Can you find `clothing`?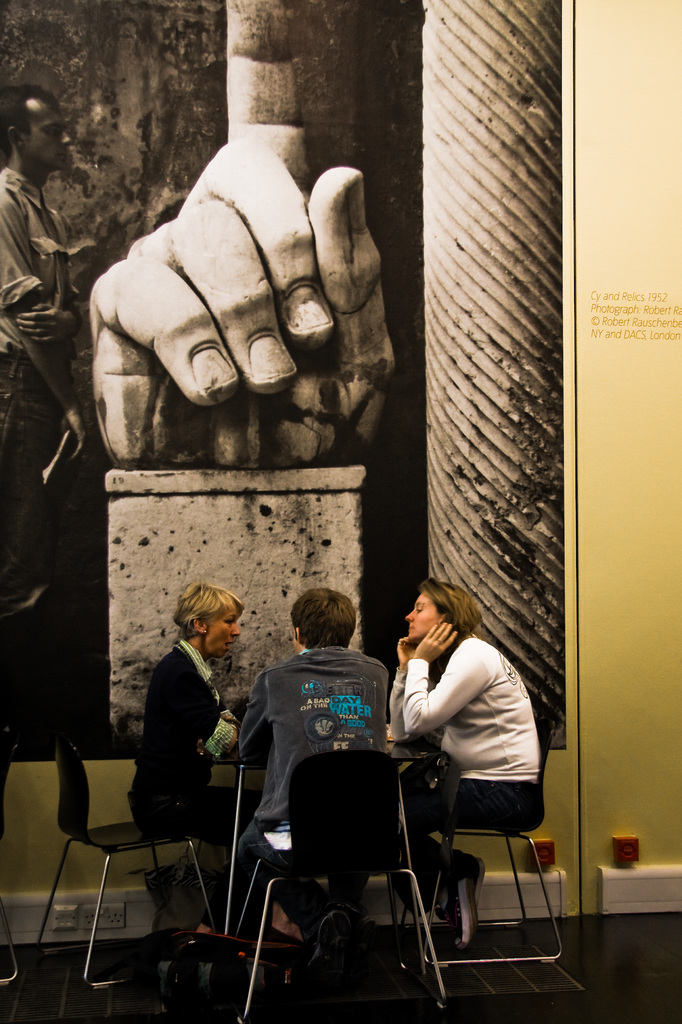
Yes, bounding box: <bbox>130, 641, 246, 888</bbox>.
